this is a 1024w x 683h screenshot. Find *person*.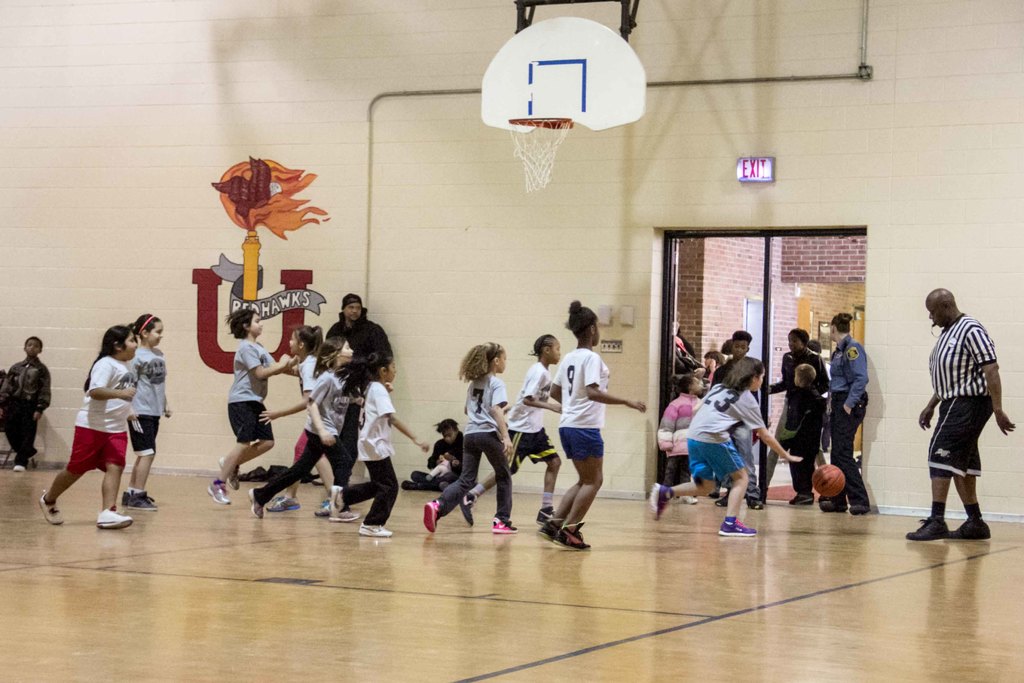
Bounding box: bbox(422, 340, 519, 543).
